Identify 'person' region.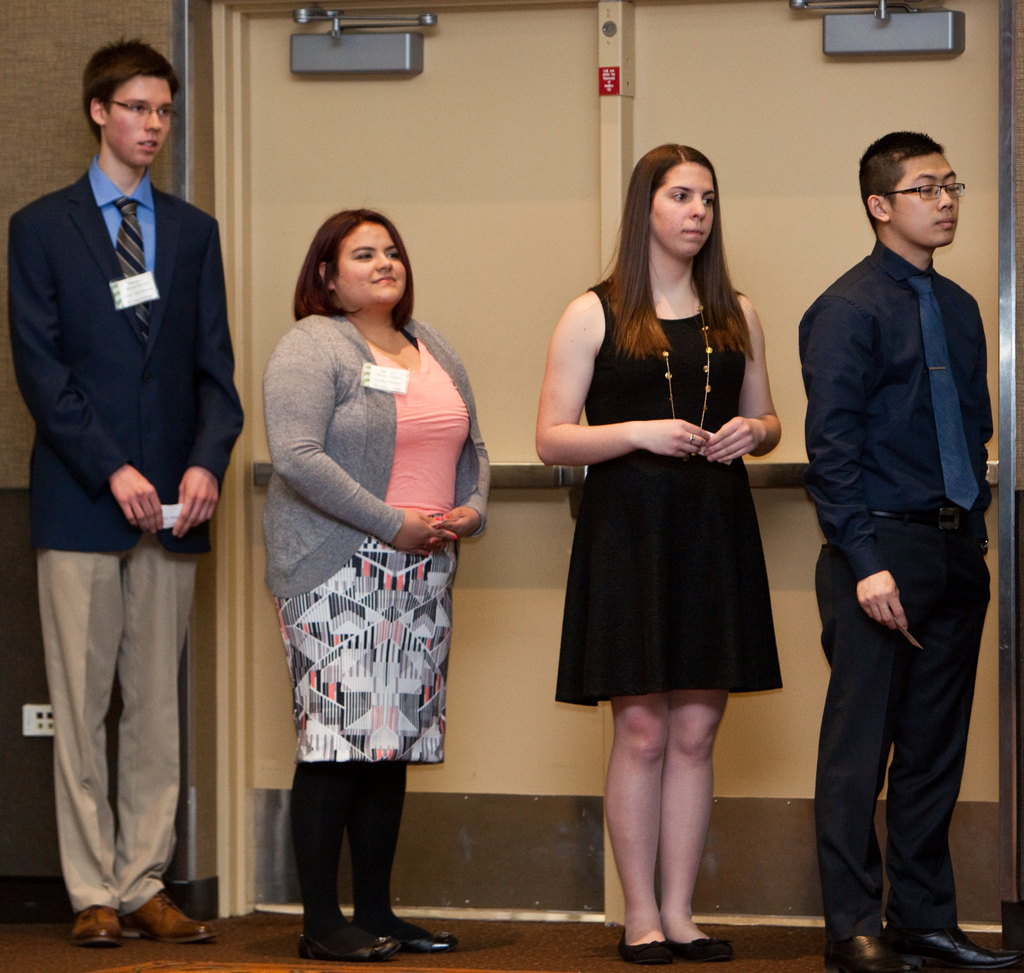
Region: [0,35,249,949].
